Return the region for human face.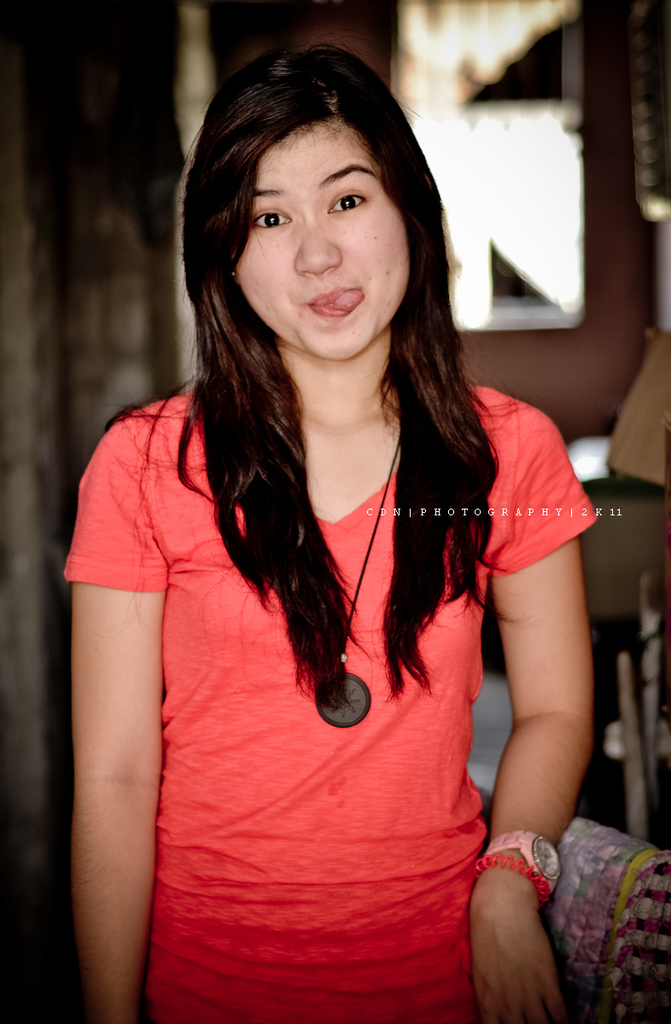
[234, 119, 409, 358].
